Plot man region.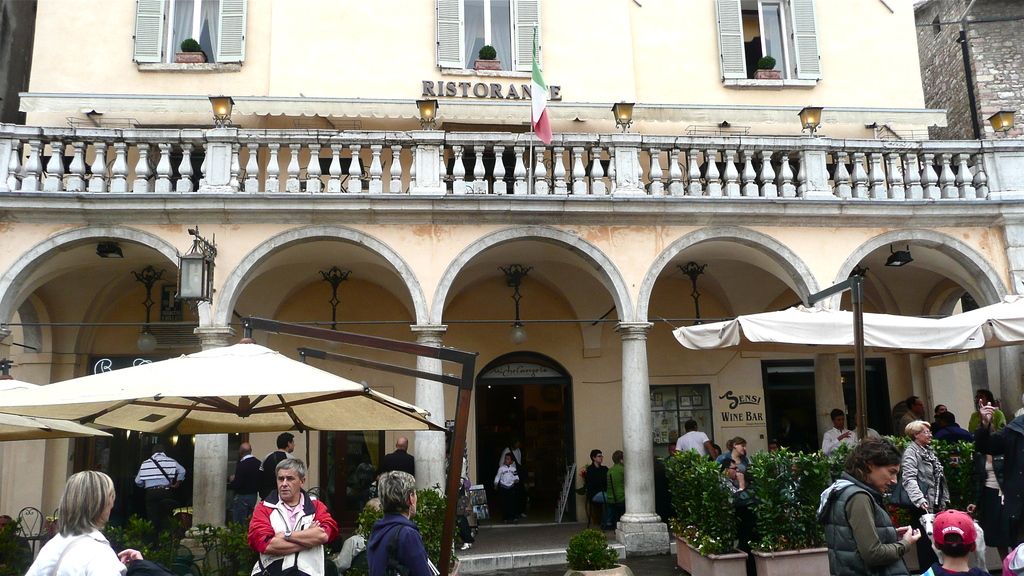
Plotted at bbox(719, 454, 749, 506).
